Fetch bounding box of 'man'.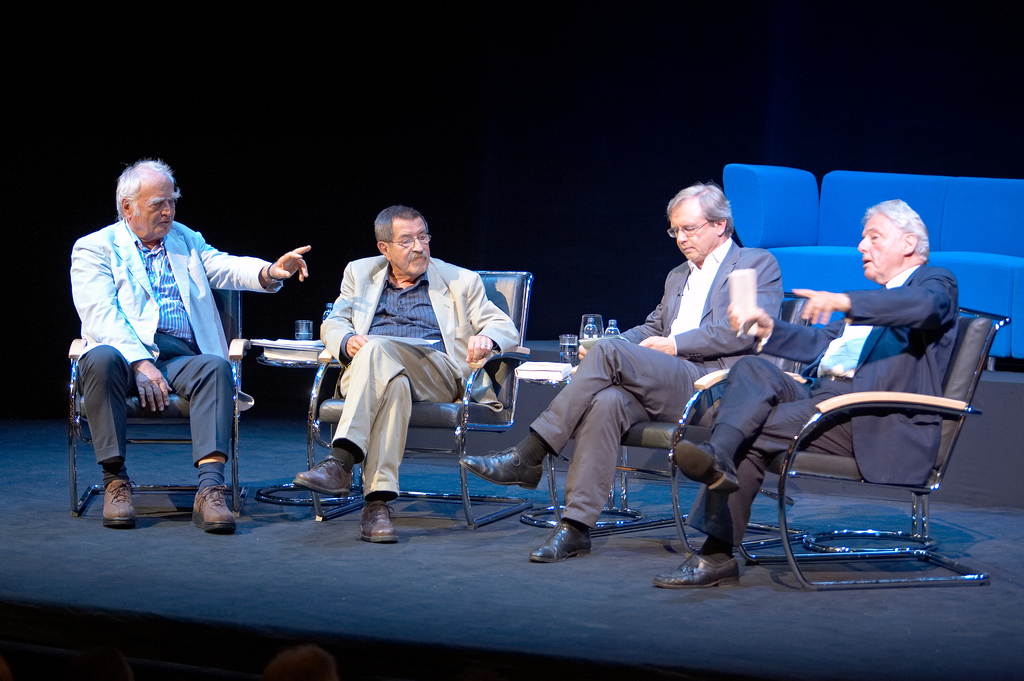
Bbox: detection(656, 195, 961, 587).
